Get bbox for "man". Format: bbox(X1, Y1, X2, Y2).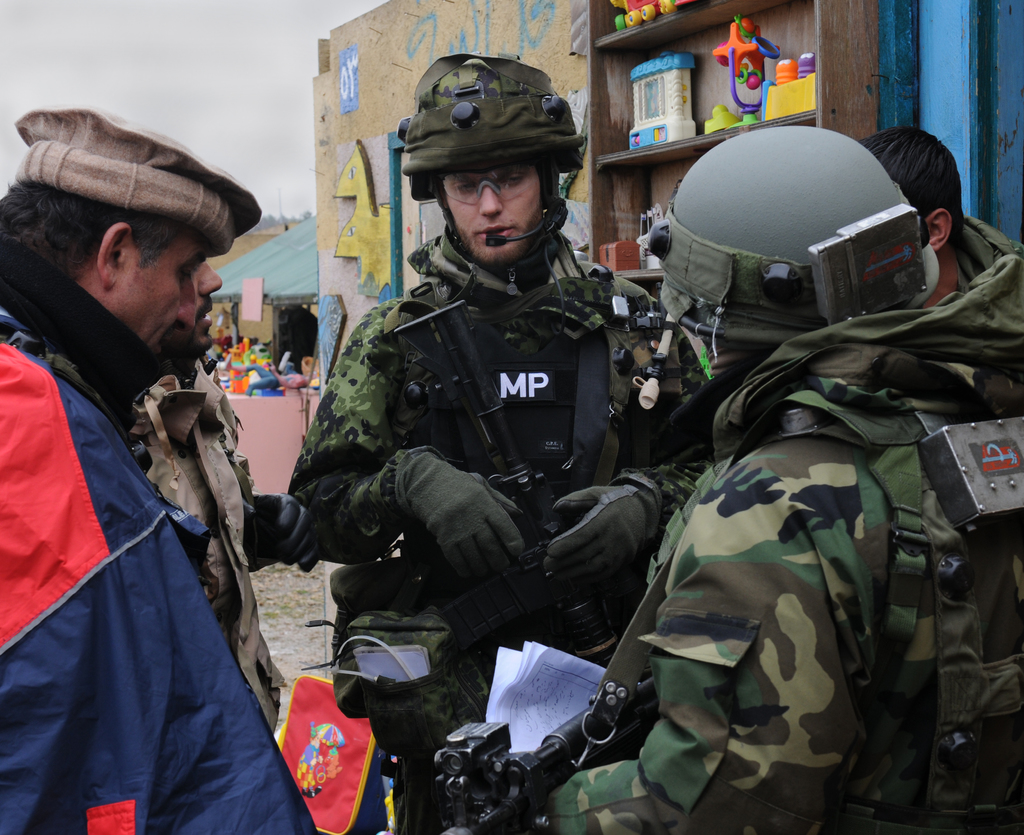
bbox(270, 56, 708, 831).
